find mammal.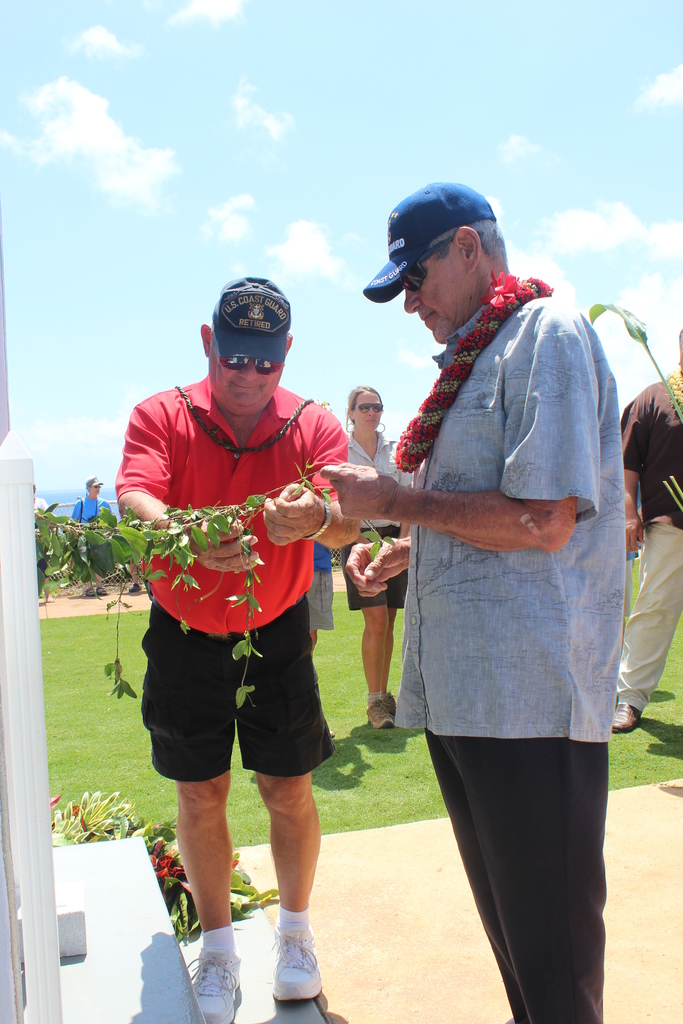
[x1=110, y1=273, x2=353, y2=1023].
